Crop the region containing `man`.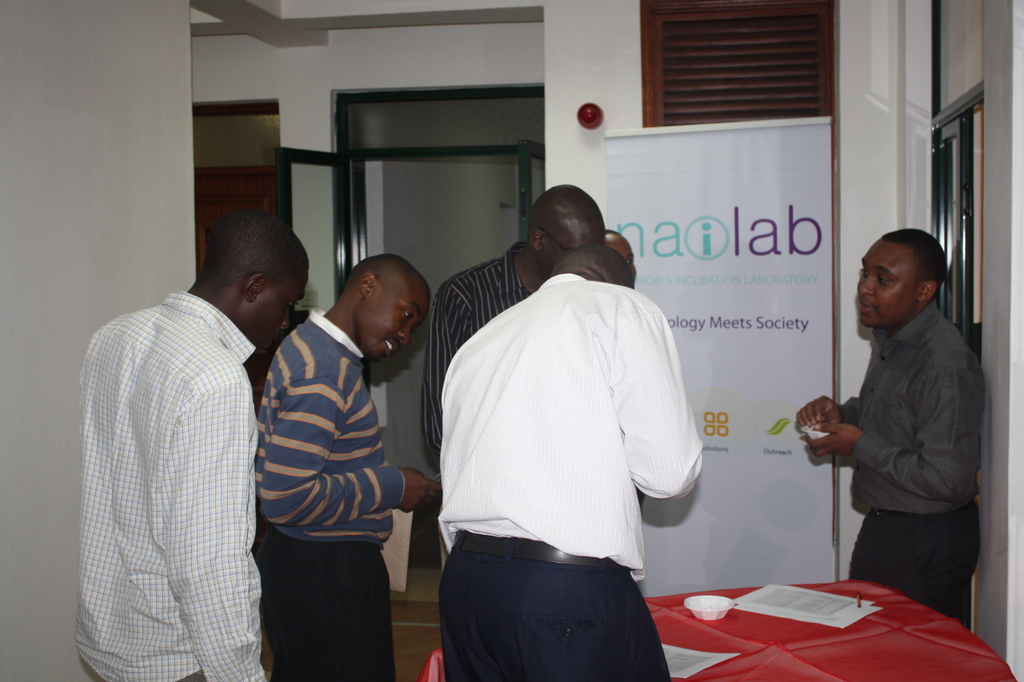
Crop region: detection(421, 185, 606, 457).
